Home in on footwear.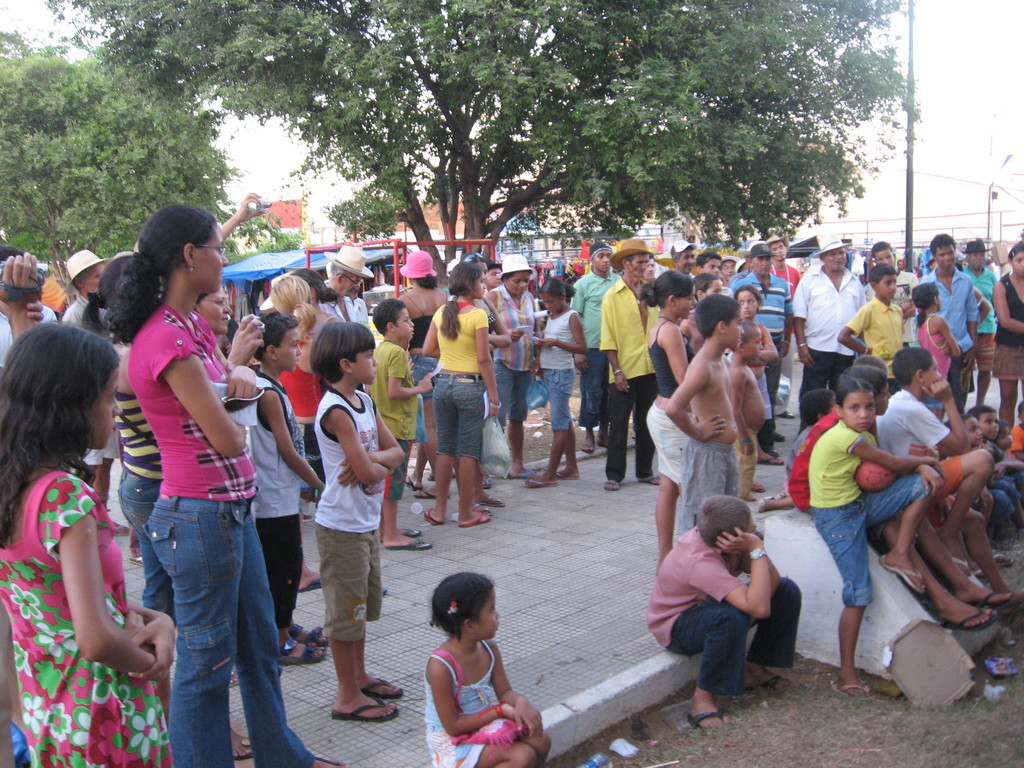
Homed in at Rect(628, 431, 639, 439).
